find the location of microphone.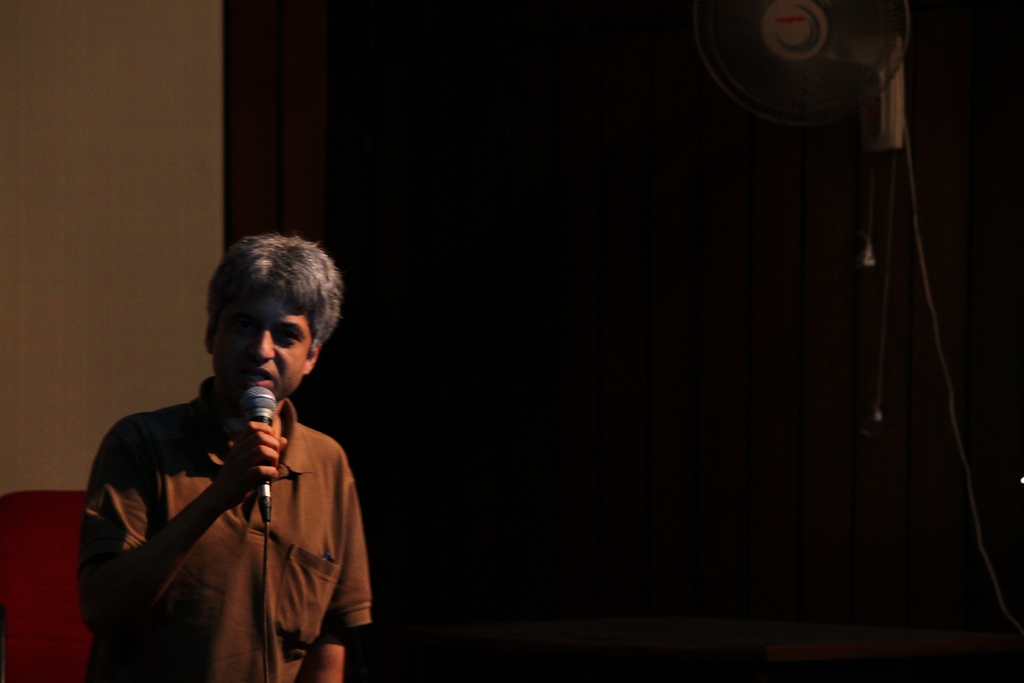
Location: 246,387,276,524.
